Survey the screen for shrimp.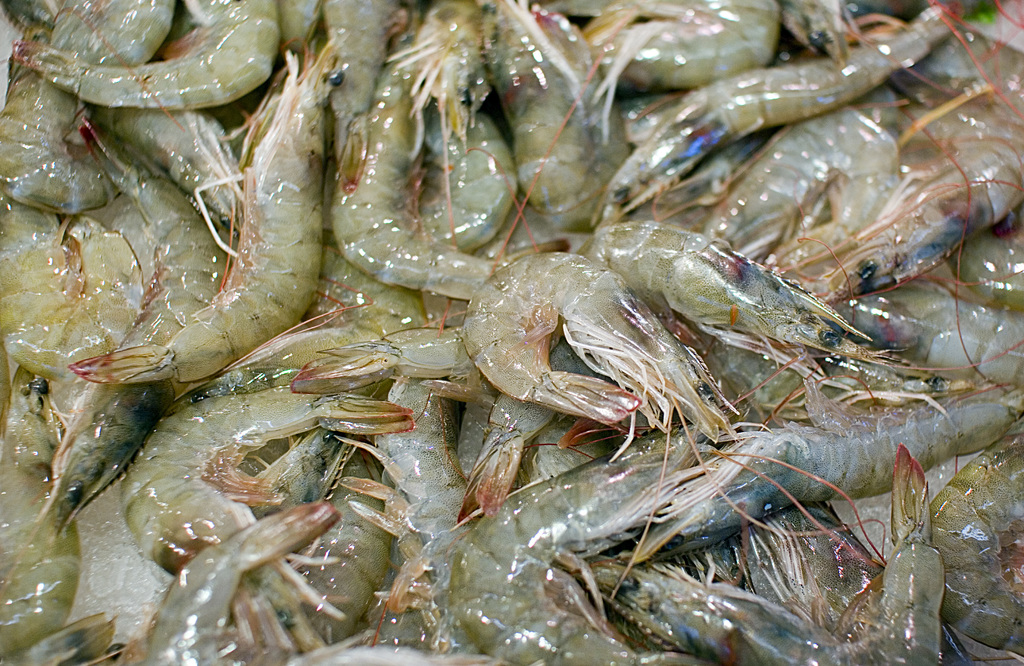
Survey found: x1=822, y1=268, x2=1023, y2=394.
